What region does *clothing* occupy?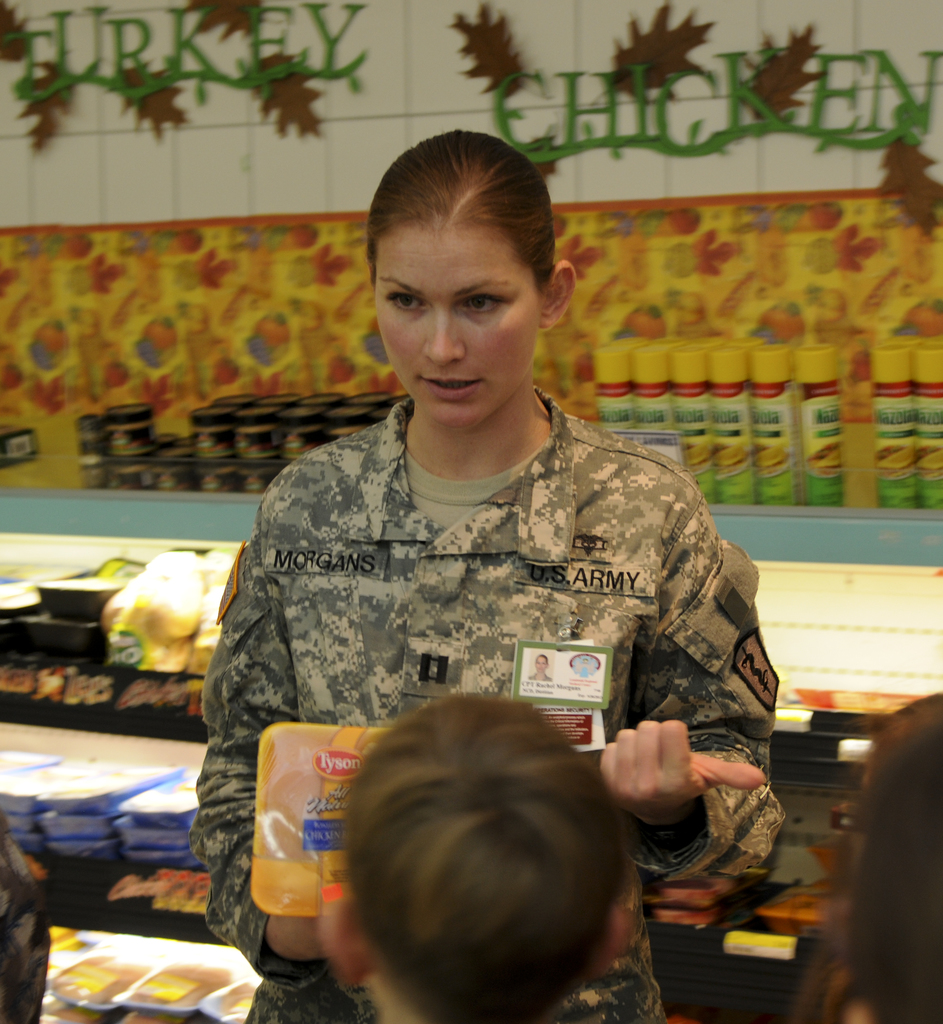
crop(192, 325, 776, 904).
